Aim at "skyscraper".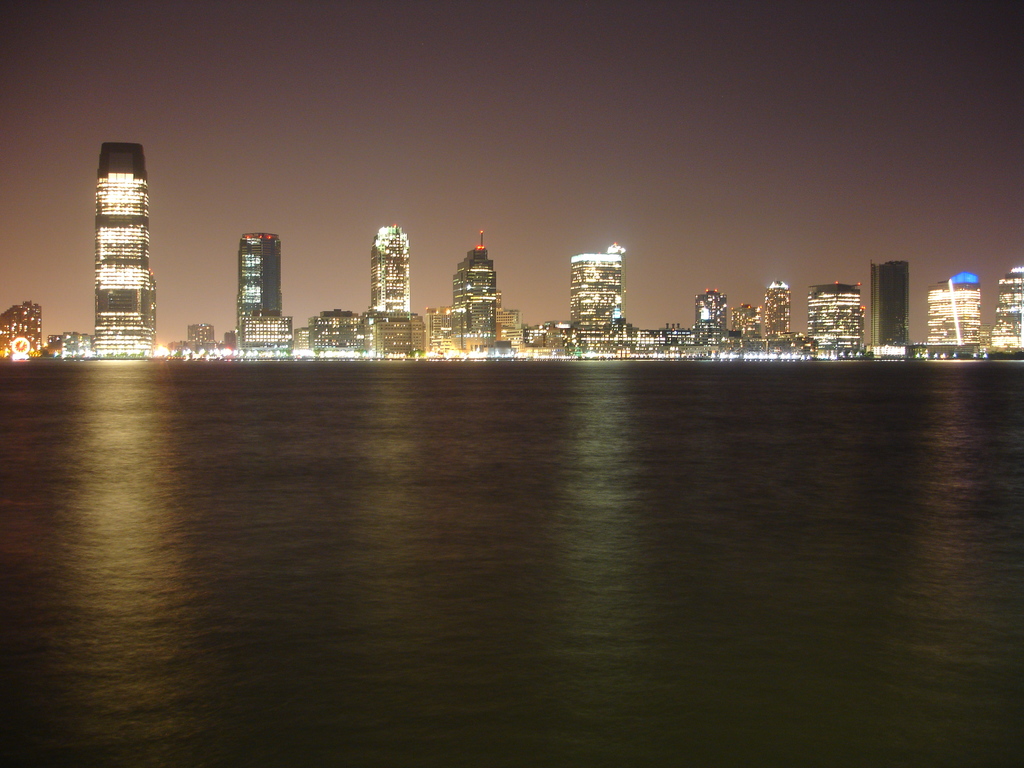
Aimed at box=[564, 240, 628, 355].
